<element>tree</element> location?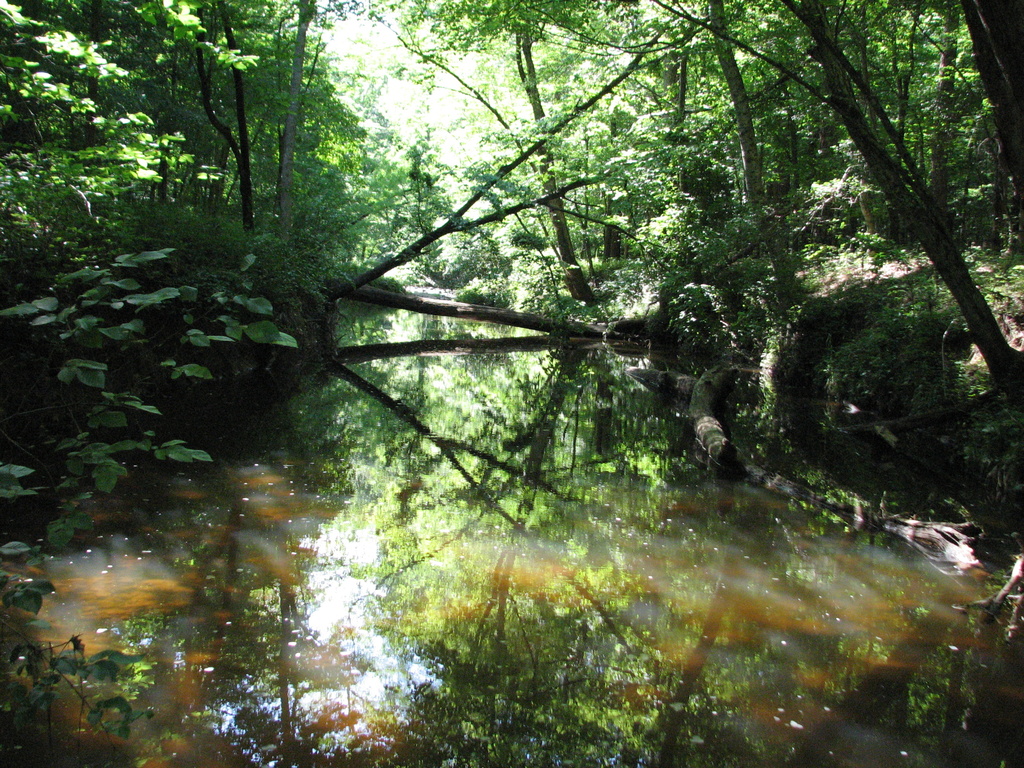
x1=352 y1=0 x2=631 y2=321
